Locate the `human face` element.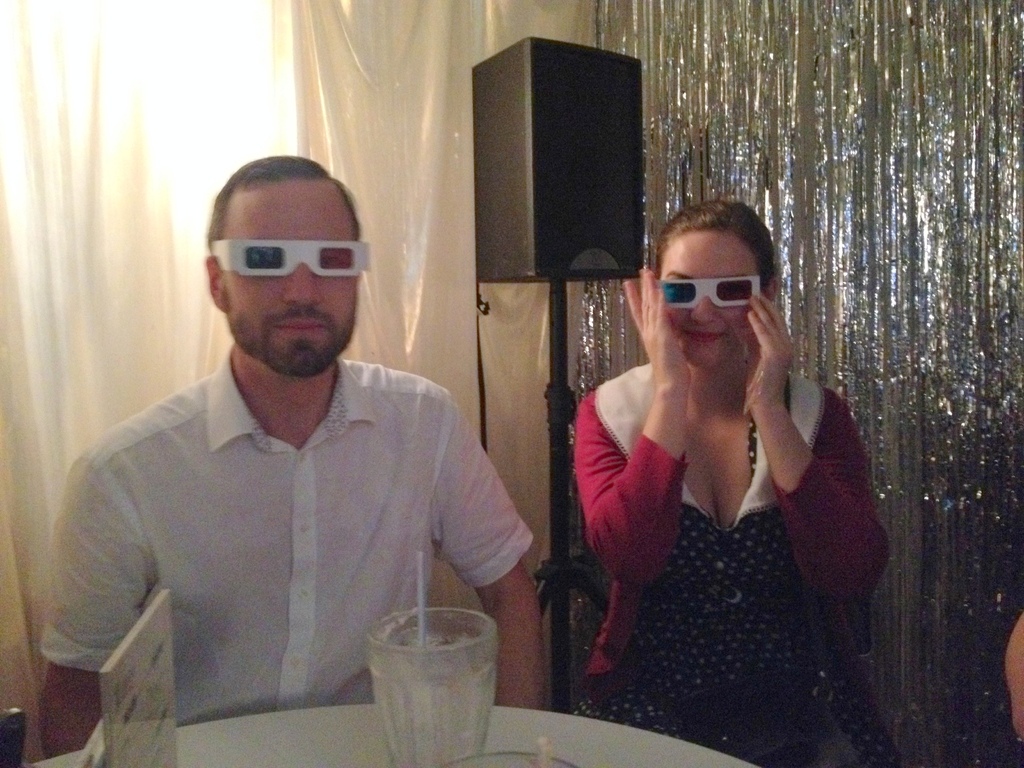
Element bbox: {"left": 660, "top": 232, "right": 762, "bottom": 367}.
